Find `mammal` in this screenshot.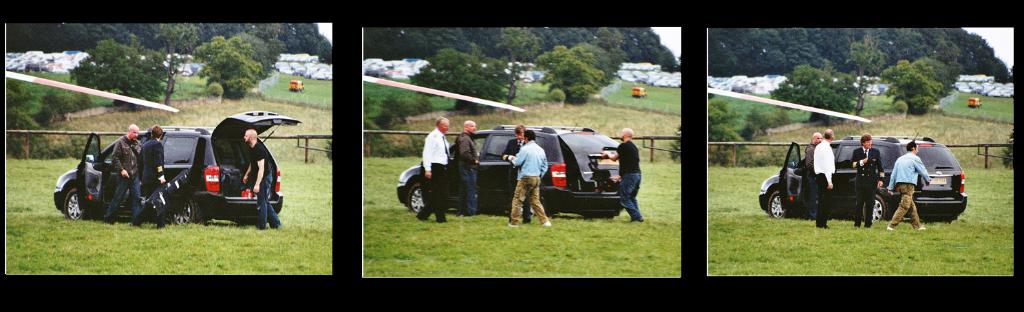
The bounding box for `mammal` is 810,128,839,232.
